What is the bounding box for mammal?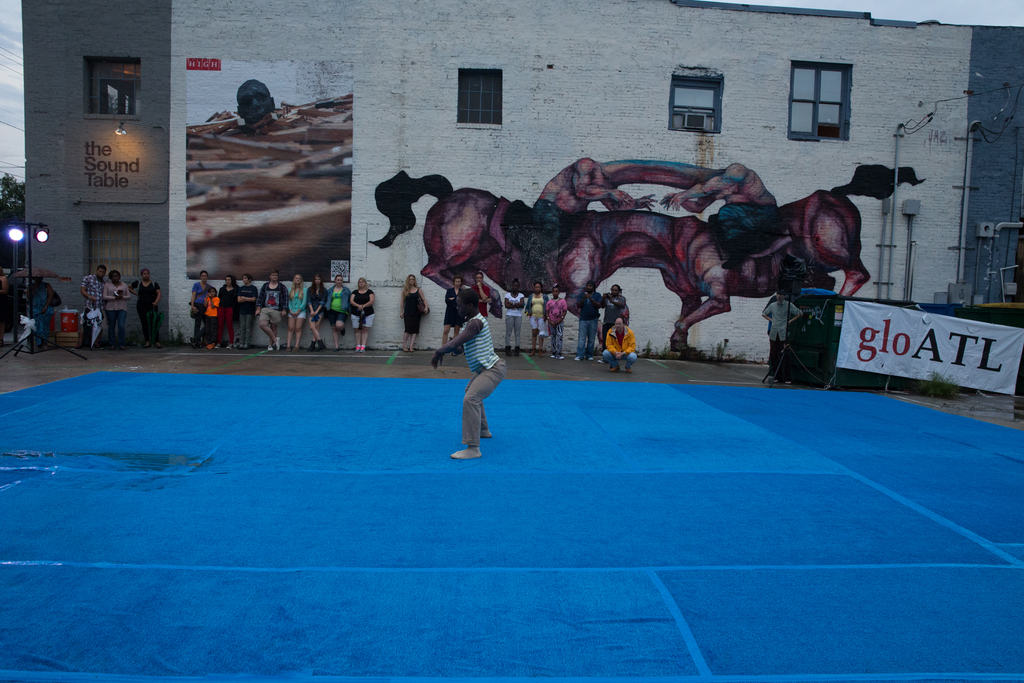
(x1=655, y1=165, x2=785, y2=274).
